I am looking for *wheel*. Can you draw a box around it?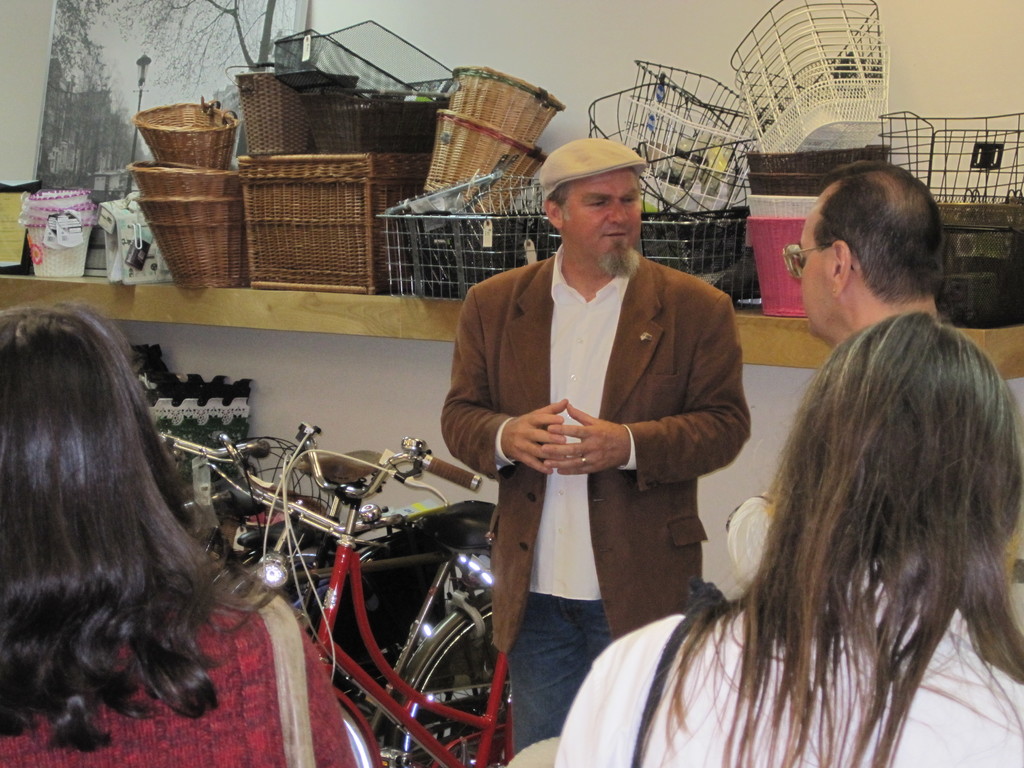
Sure, the bounding box is (left=333, top=703, right=374, bottom=767).
